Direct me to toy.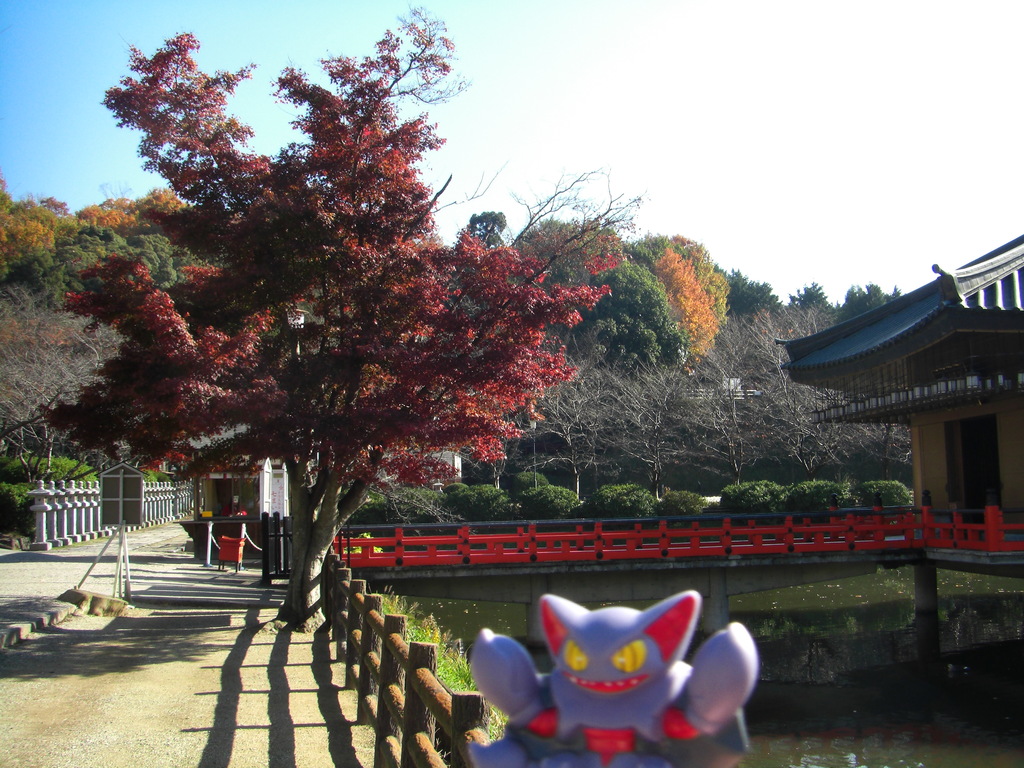
Direction: 511:580:771:766.
